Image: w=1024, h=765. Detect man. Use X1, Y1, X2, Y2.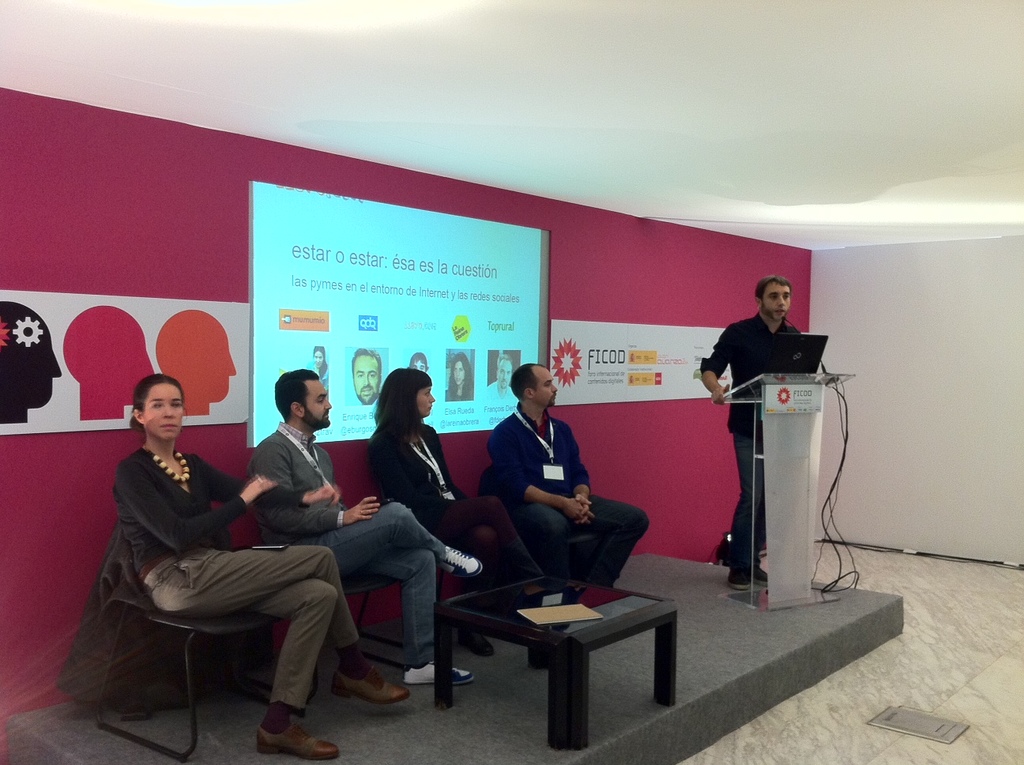
256, 369, 486, 685.
